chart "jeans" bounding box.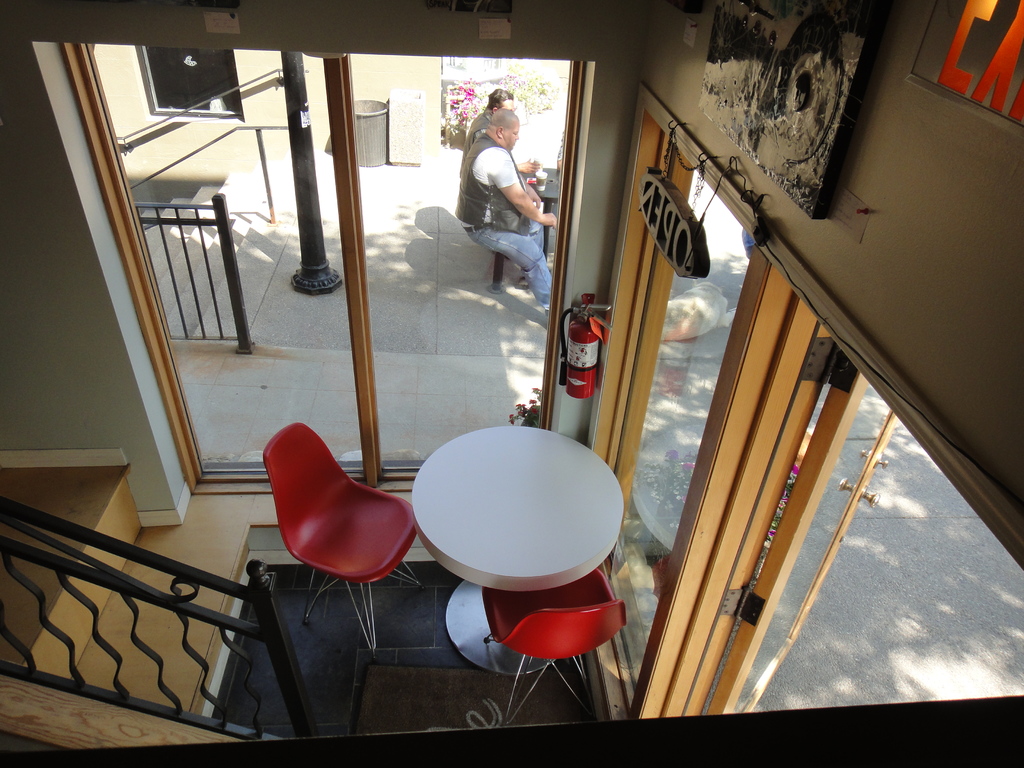
Charted: left=464, top=233, right=550, bottom=305.
